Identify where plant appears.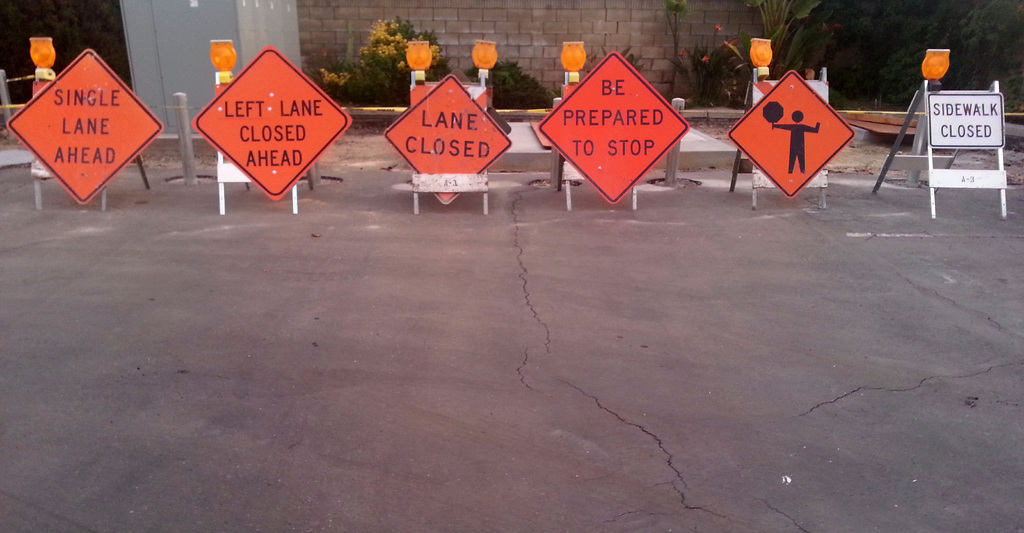
Appears at (465, 58, 549, 105).
